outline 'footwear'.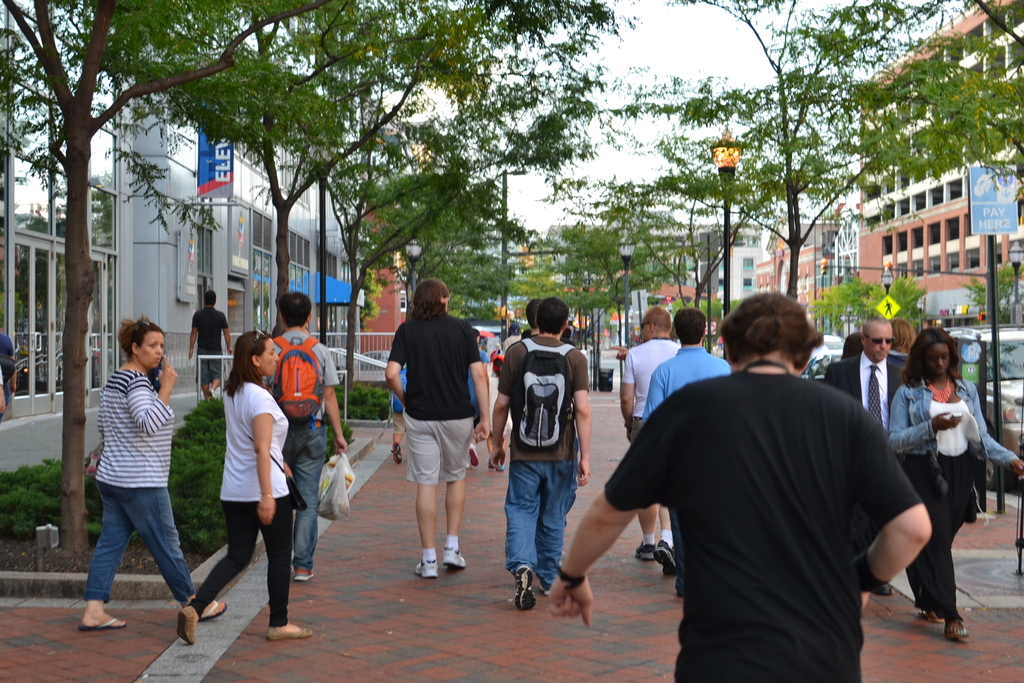
Outline: 655:537:677:579.
